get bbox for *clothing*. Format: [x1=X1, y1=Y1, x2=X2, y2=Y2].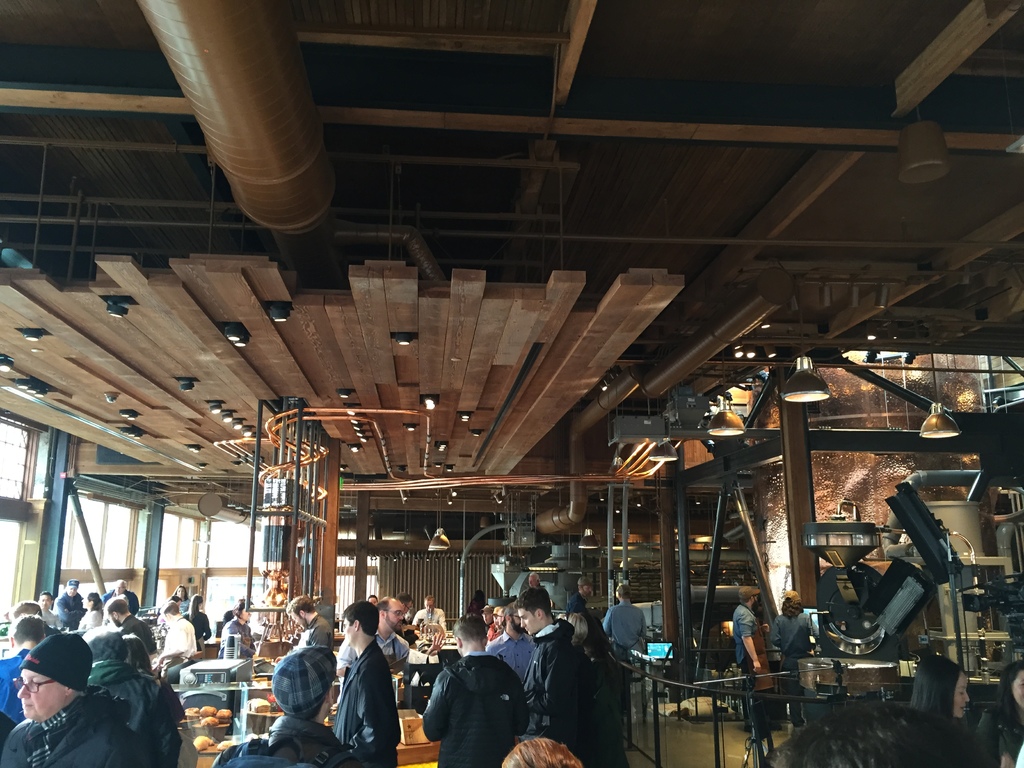
[x1=975, y1=707, x2=1023, y2=767].
